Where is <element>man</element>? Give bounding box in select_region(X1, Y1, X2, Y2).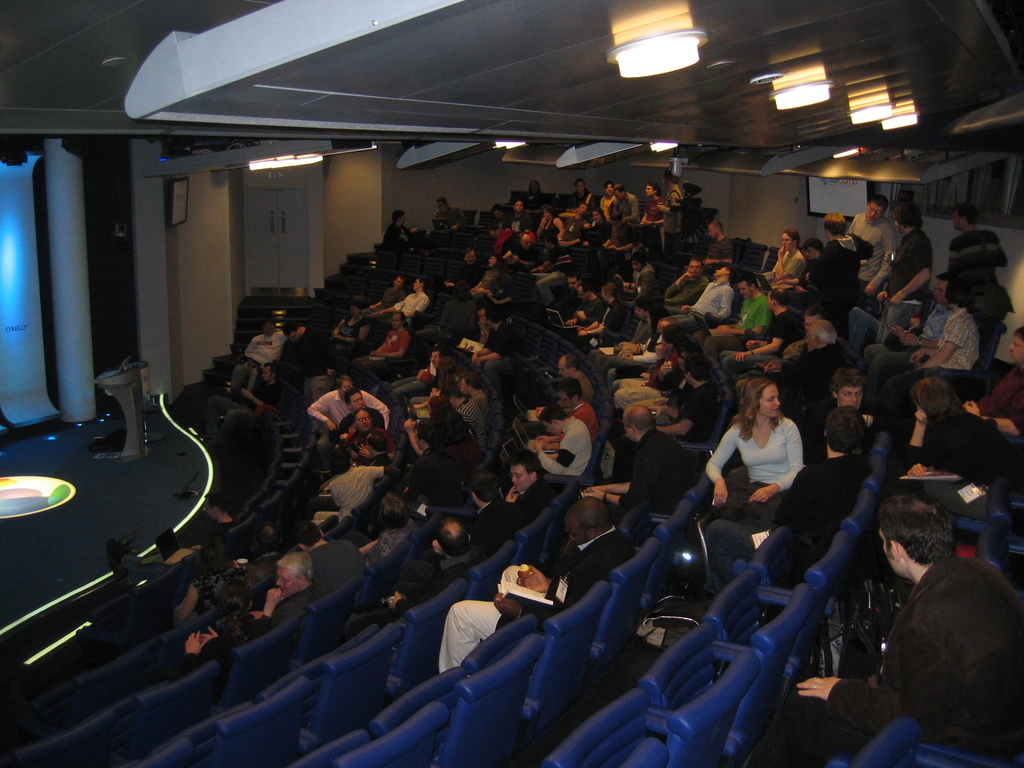
select_region(884, 290, 981, 409).
